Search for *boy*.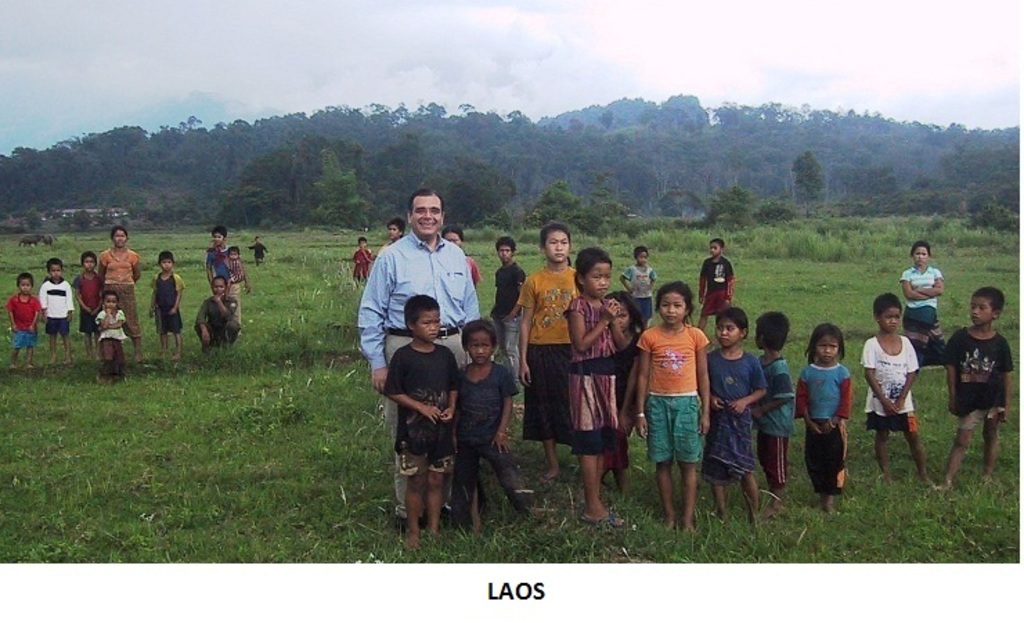
Found at bbox=[493, 230, 534, 390].
